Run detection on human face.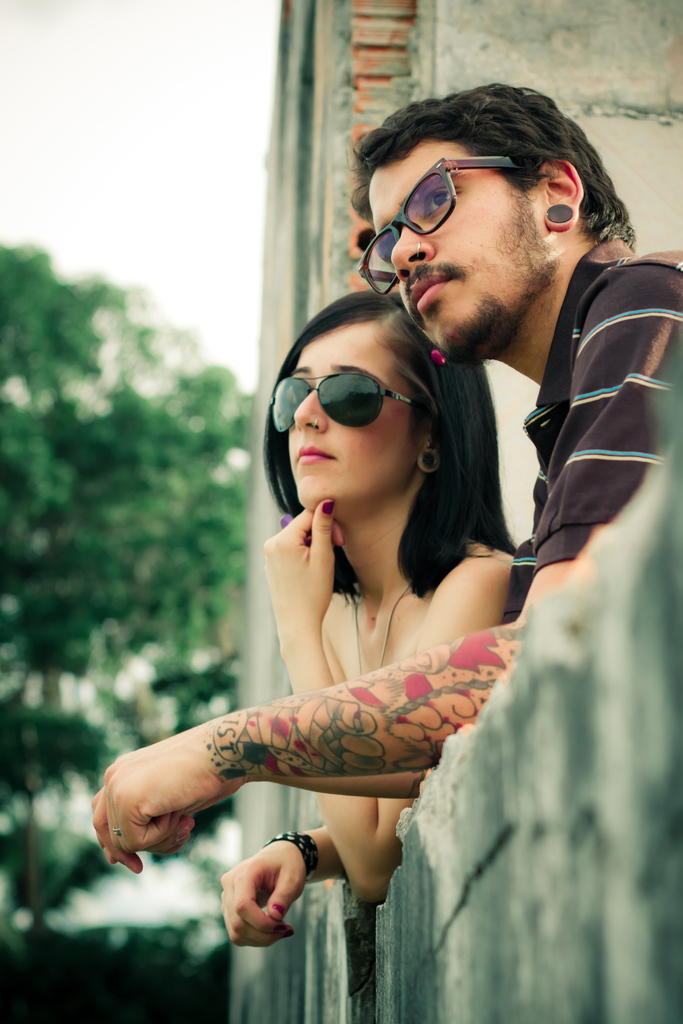
Result: {"x1": 260, "y1": 328, "x2": 422, "y2": 522}.
